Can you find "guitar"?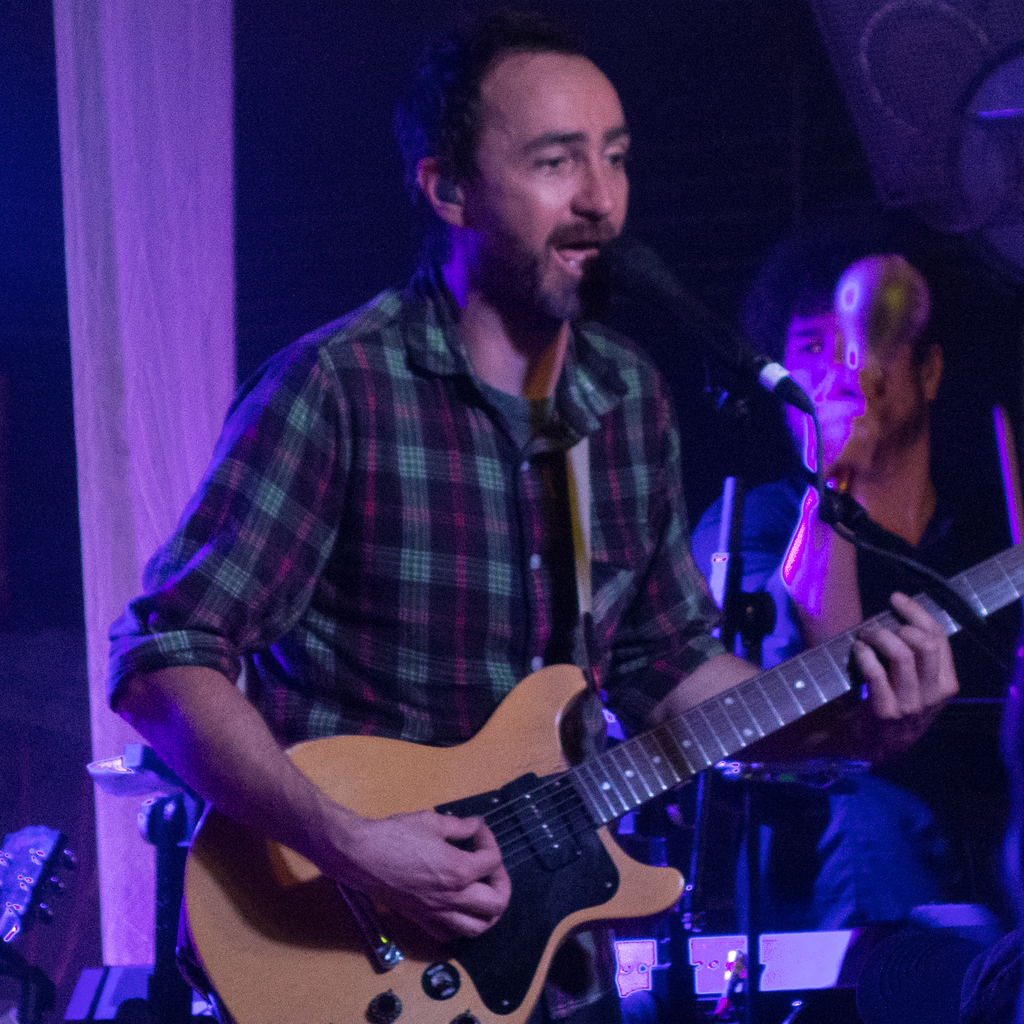
Yes, bounding box: left=179, top=534, right=1023, bottom=1023.
